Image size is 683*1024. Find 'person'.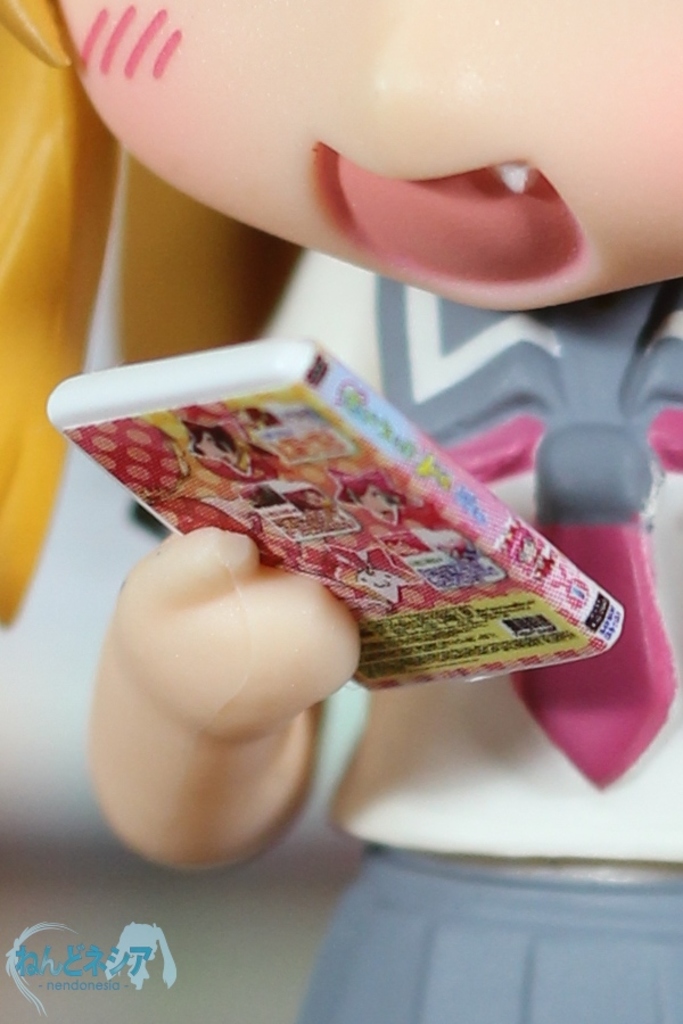
{"left": 285, "top": 487, "right": 335, "bottom": 518}.
